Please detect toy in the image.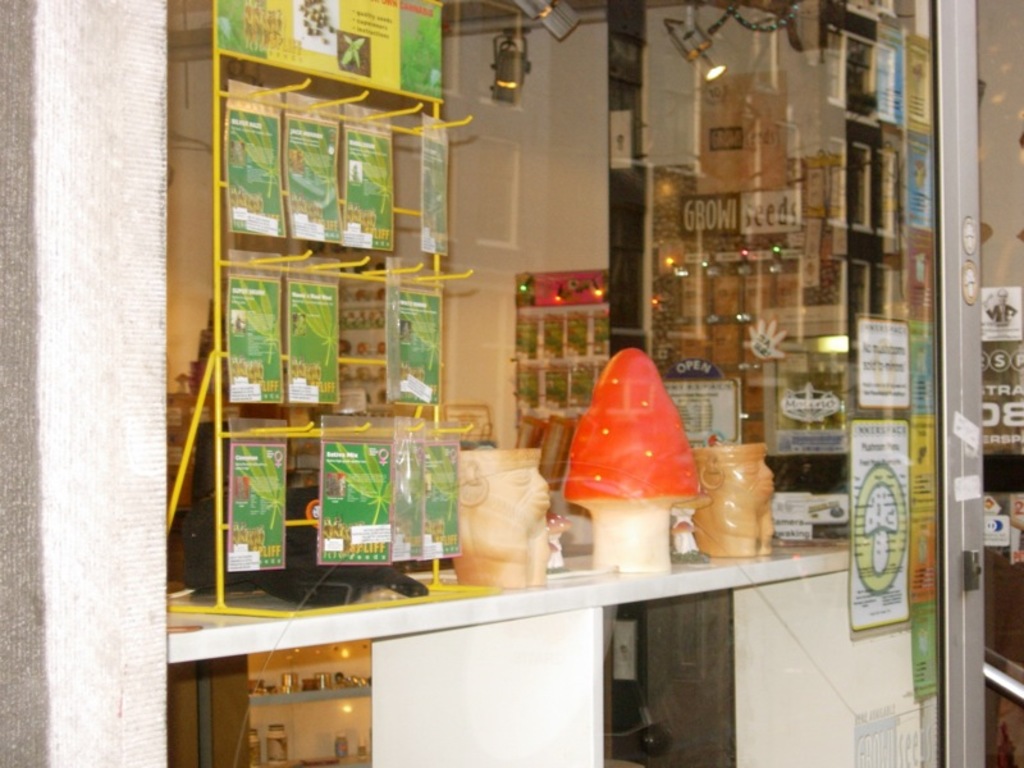
(457,445,559,585).
